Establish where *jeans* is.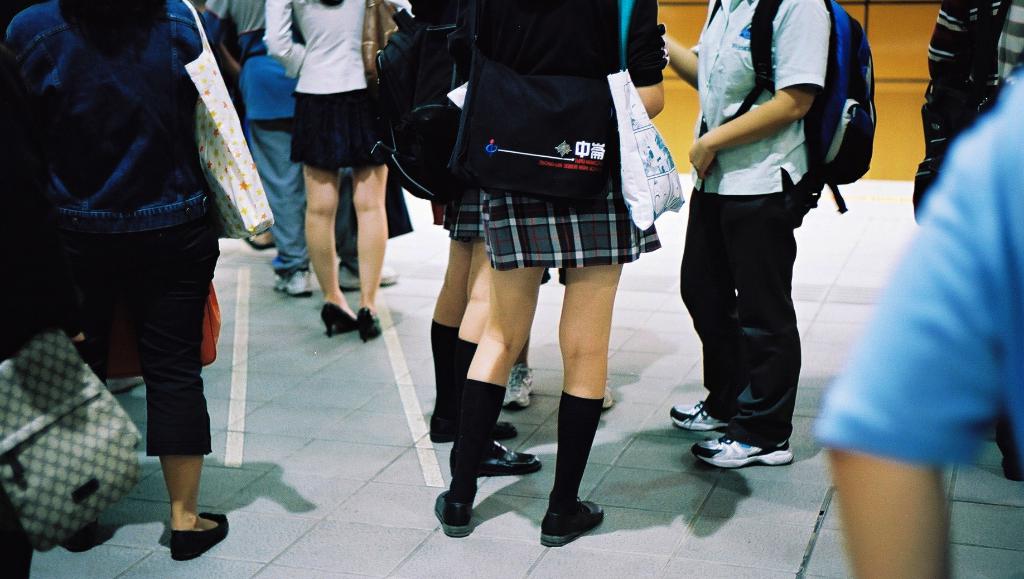
Established at 249/128/314/268.
